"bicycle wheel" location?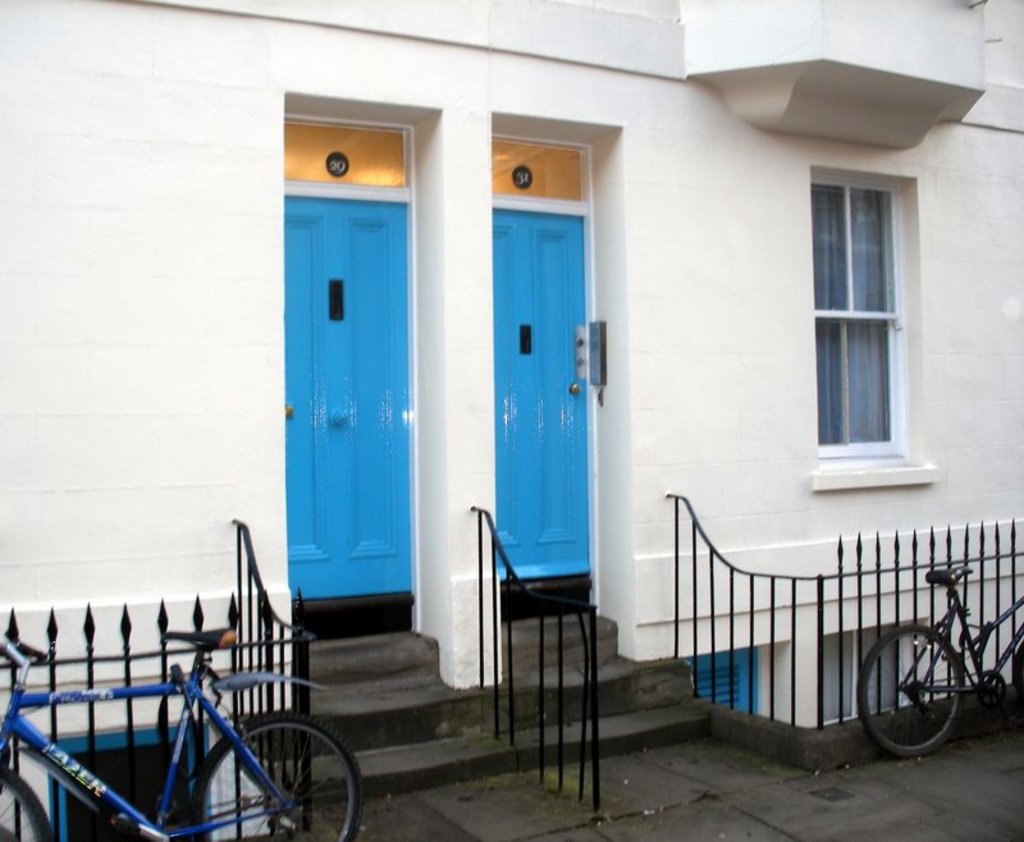
box=[854, 624, 961, 760]
